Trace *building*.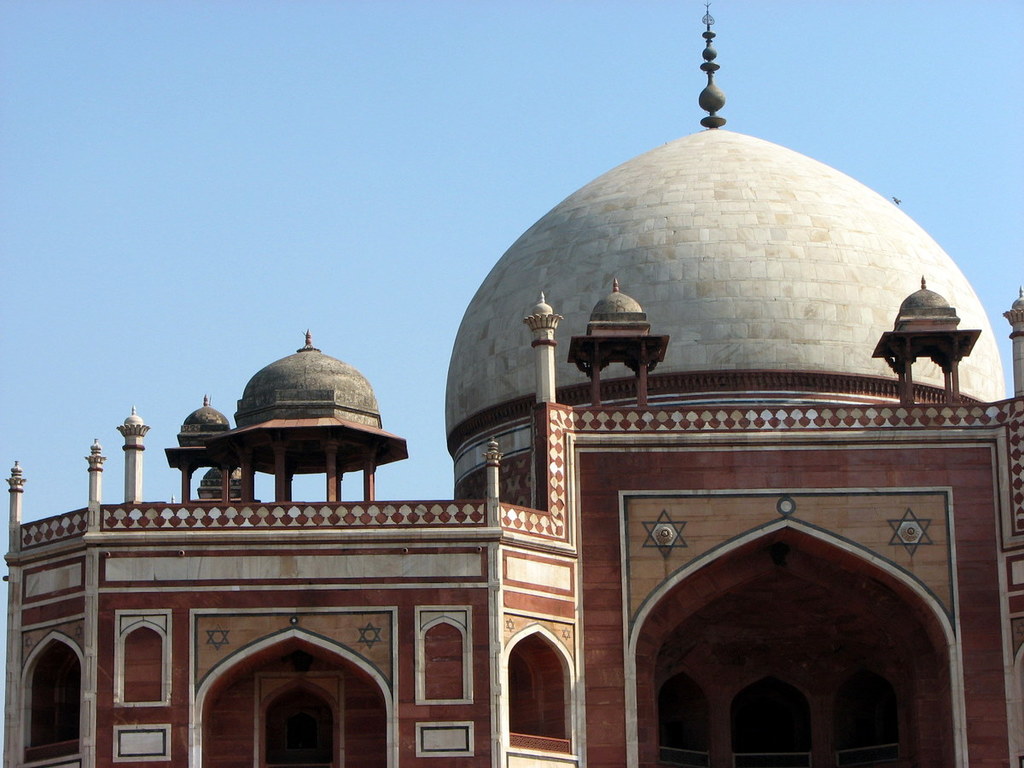
Traced to 0,0,1023,767.
